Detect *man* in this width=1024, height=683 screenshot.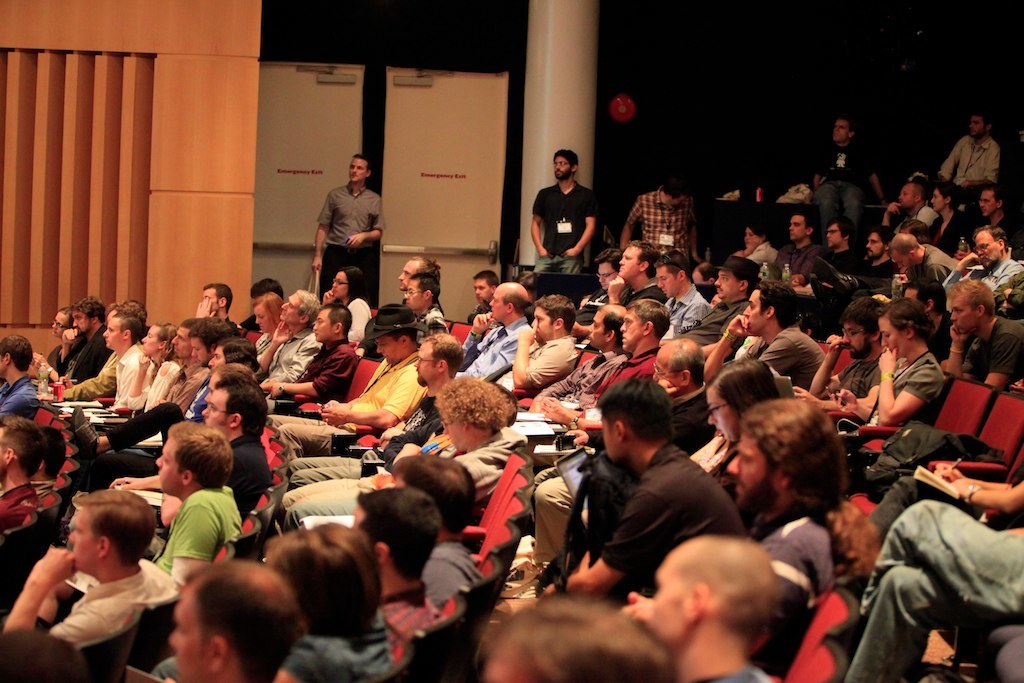
Detection: region(545, 379, 759, 594).
